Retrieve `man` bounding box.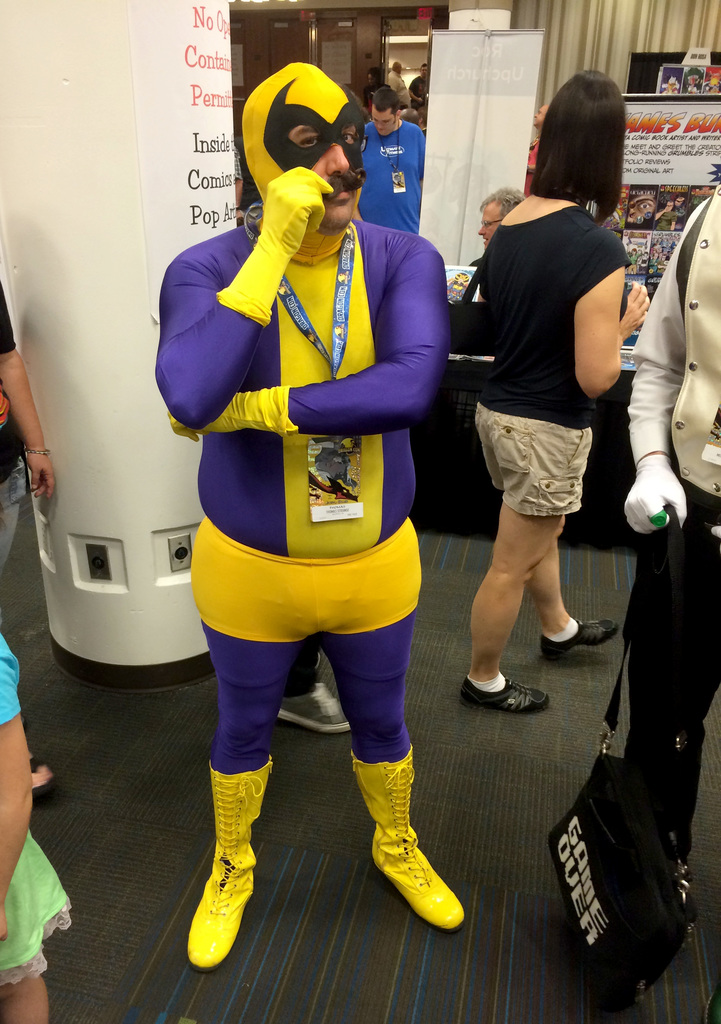
Bounding box: bbox=(470, 190, 523, 268).
